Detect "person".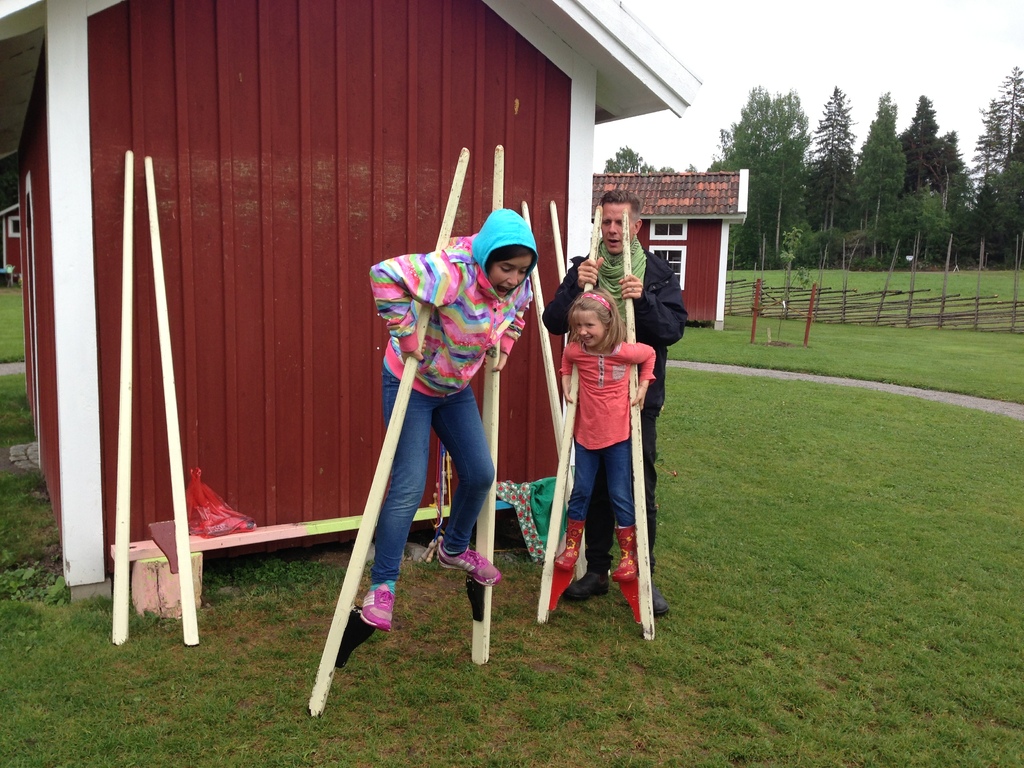
Detected at box(358, 205, 542, 633).
